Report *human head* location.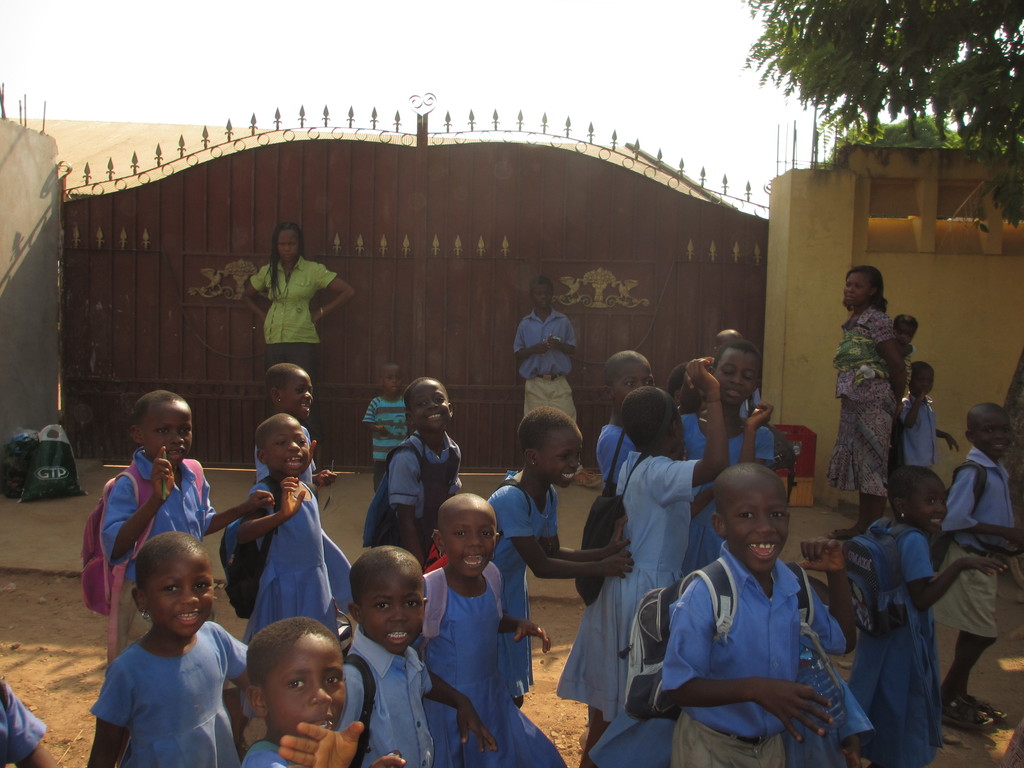
Report: pyautogui.locateOnScreen(666, 363, 689, 406).
